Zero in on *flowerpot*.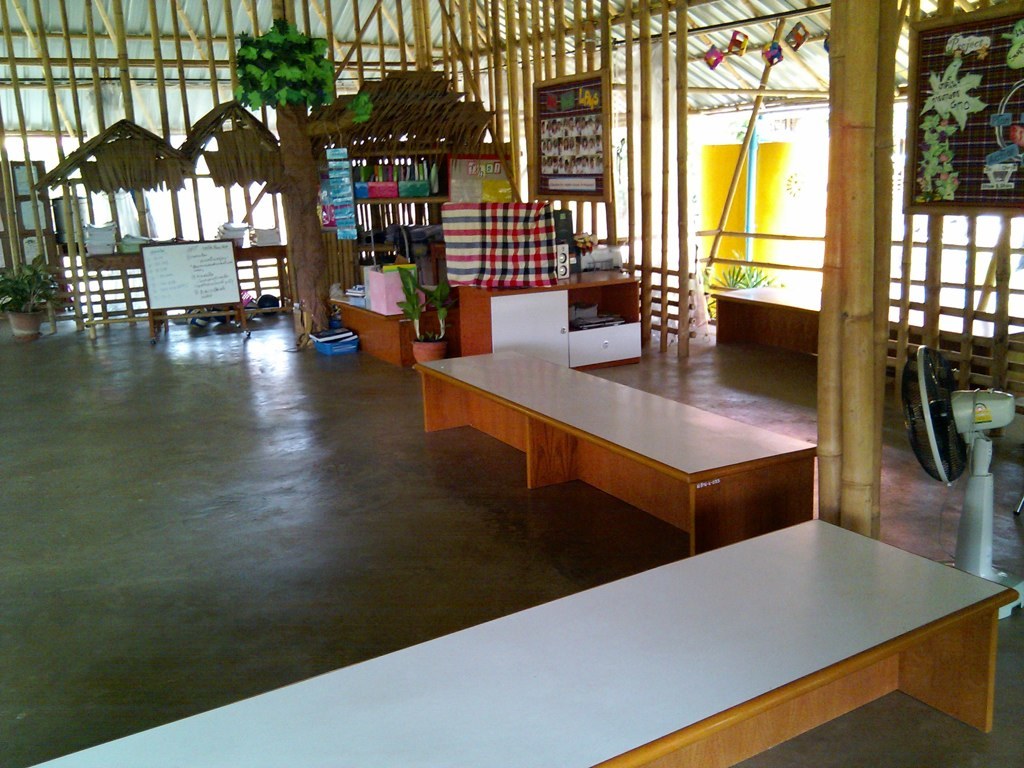
Zeroed in: box=[411, 336, 445, 365].
